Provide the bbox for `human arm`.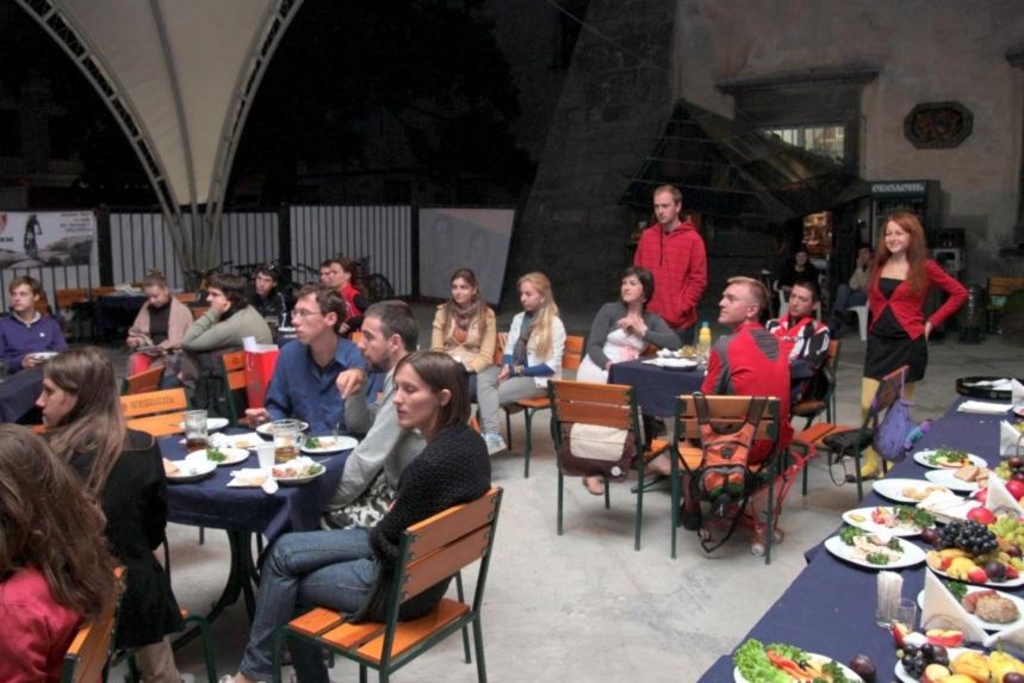
bbox=[496, 322, 565, 384].
